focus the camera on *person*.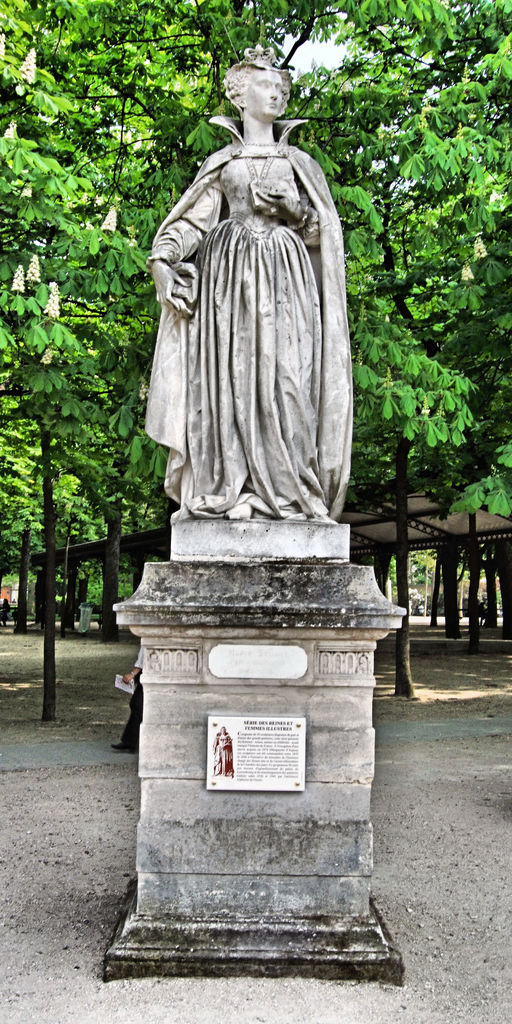
Focus region: (left=0, top=596, right=9, bottom=626).
